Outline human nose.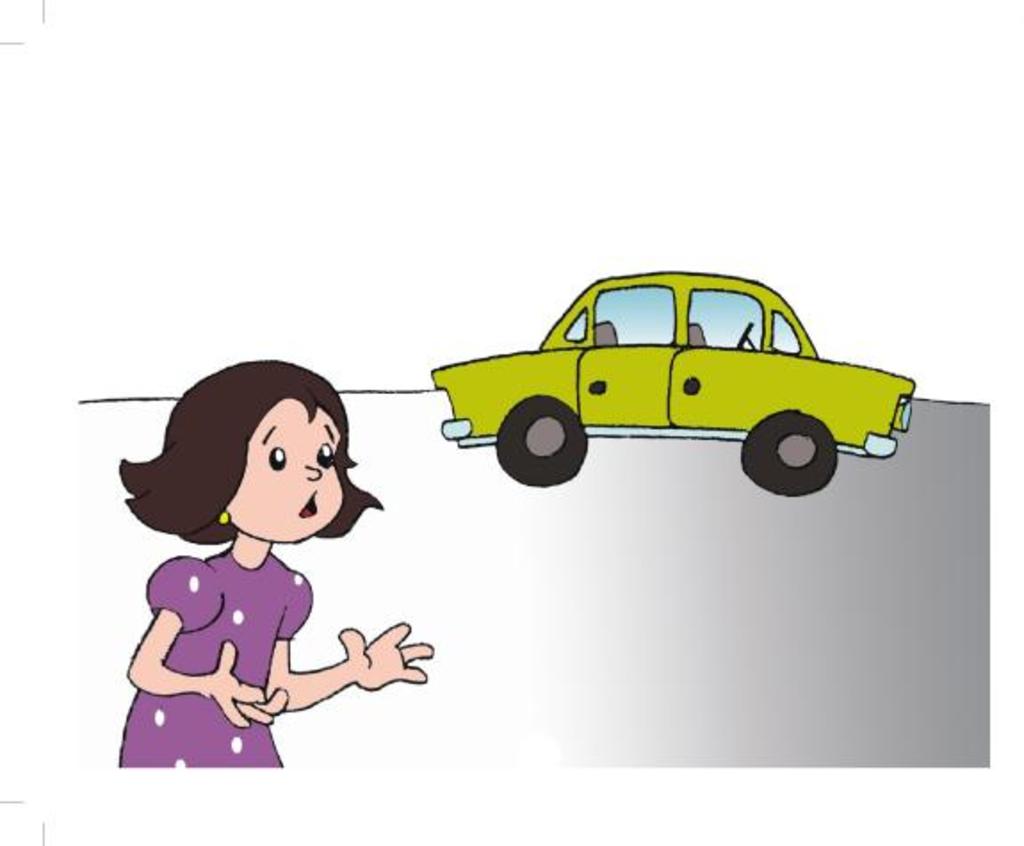
Outline: locate(306, 460, 324, 479).
